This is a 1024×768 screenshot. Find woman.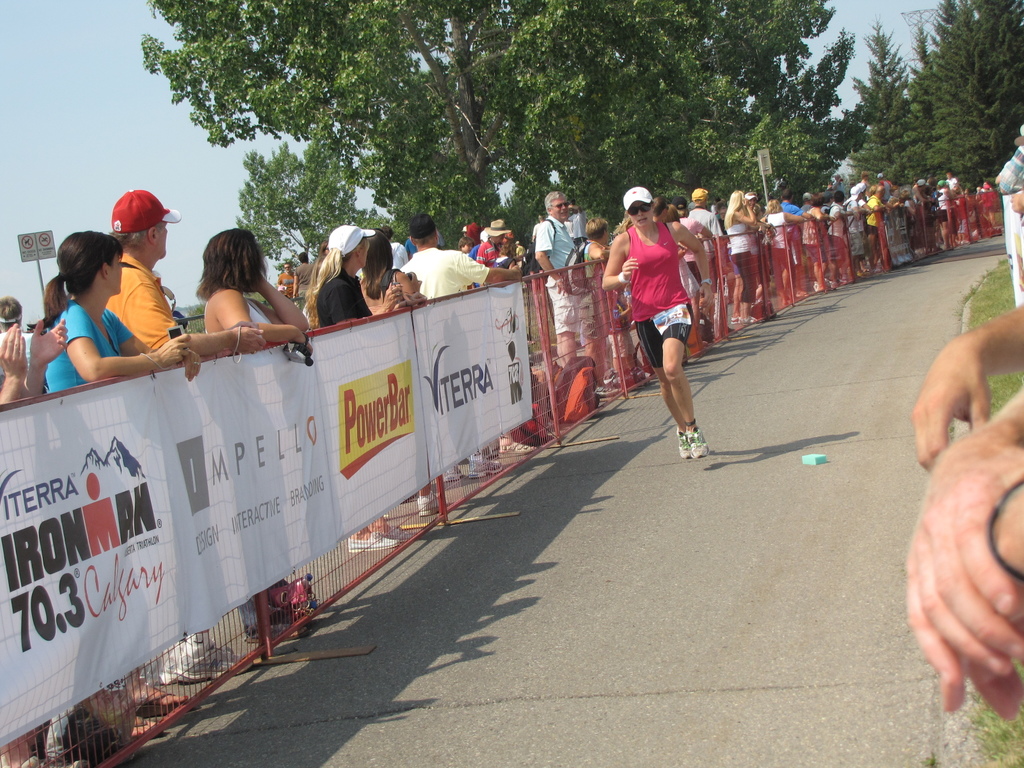
Bounding box: select_region(938, 179, 955, 250).
